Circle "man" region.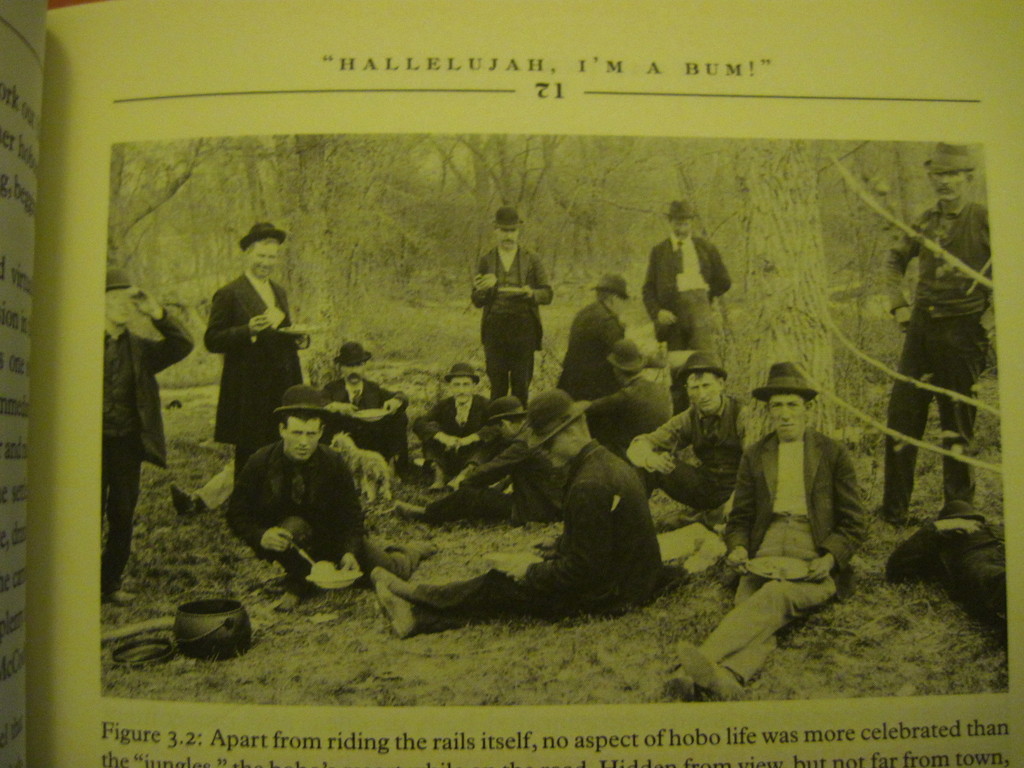
Region: <bbox>93, 262, 198, 605</bbox>.
